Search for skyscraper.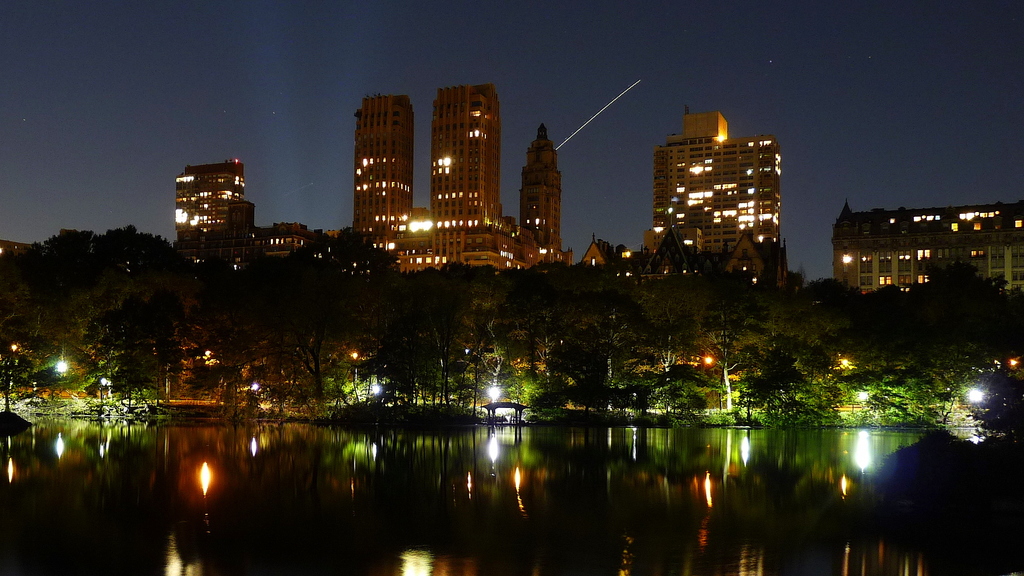
Found at [x1=412, y1=68, x2=513, y2=268].
